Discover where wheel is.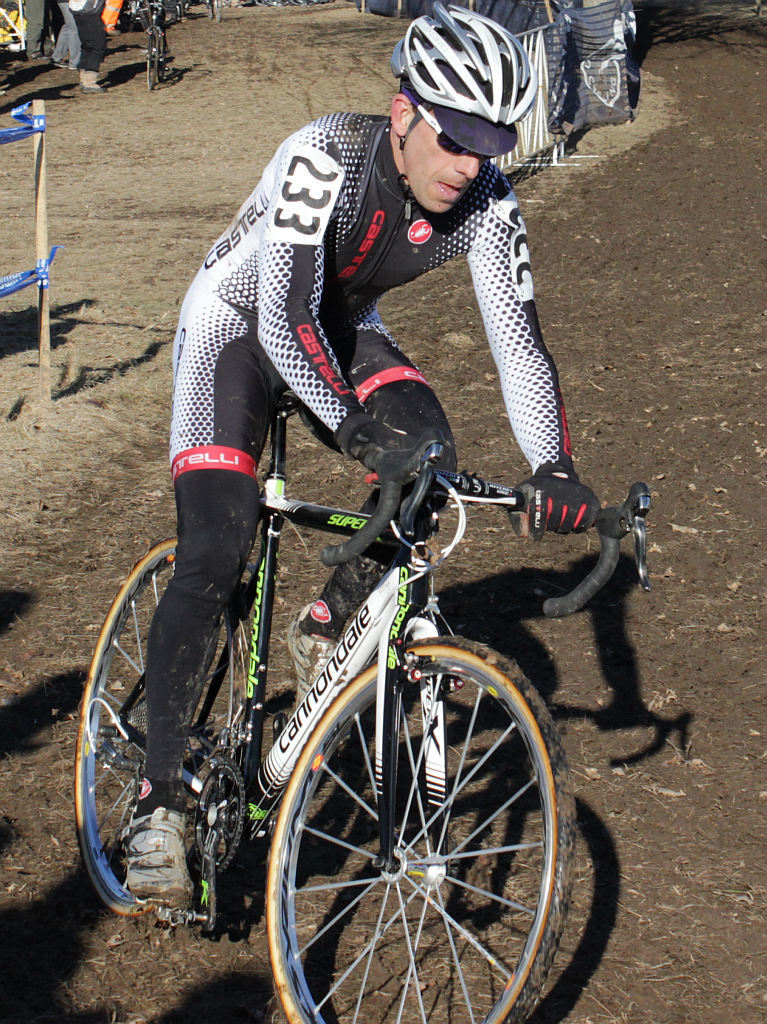
Discovered at bbox(207, 0, 213, 20).
